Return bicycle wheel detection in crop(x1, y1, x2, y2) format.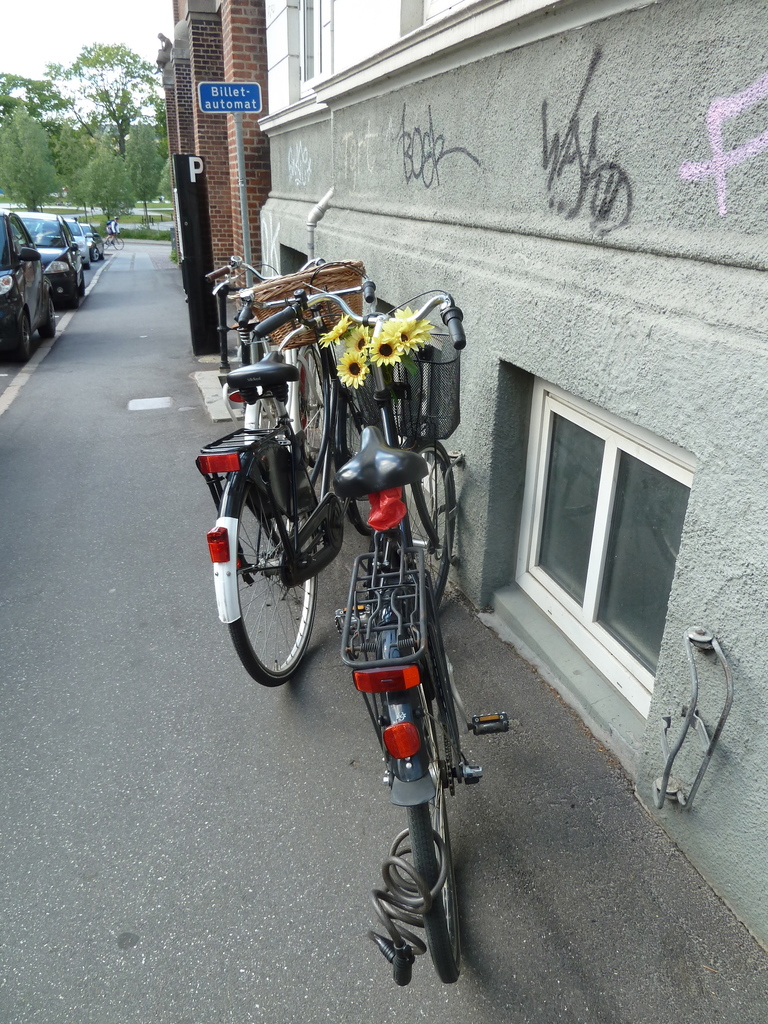
crop(221, 452, 317, 684).
